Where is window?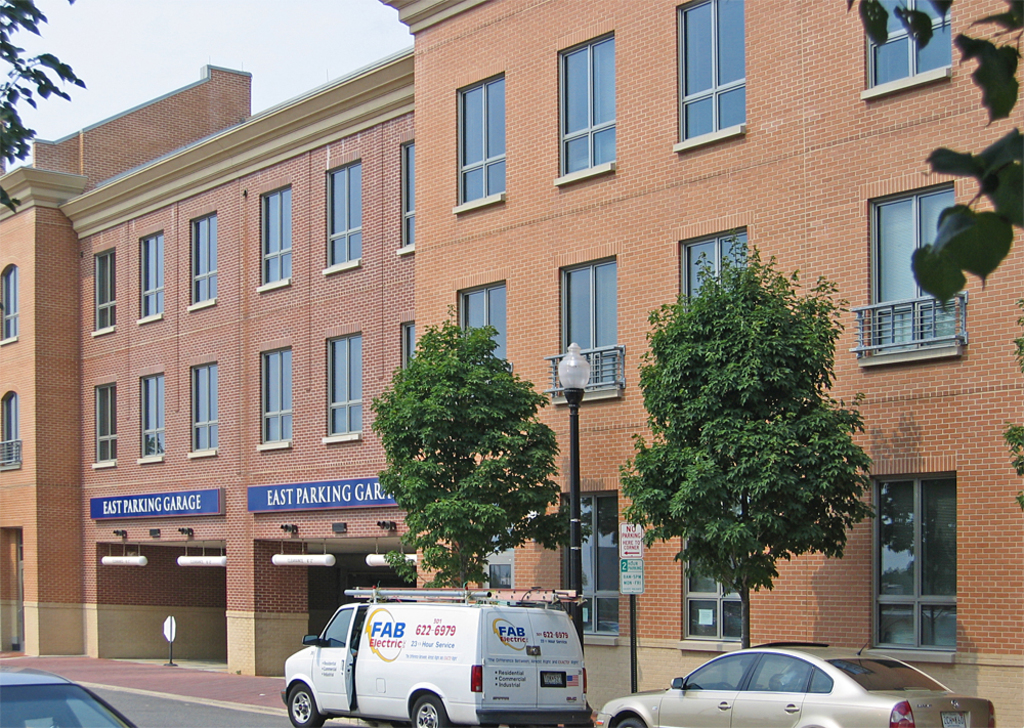
bbox=(0, 379, 22, 469).
